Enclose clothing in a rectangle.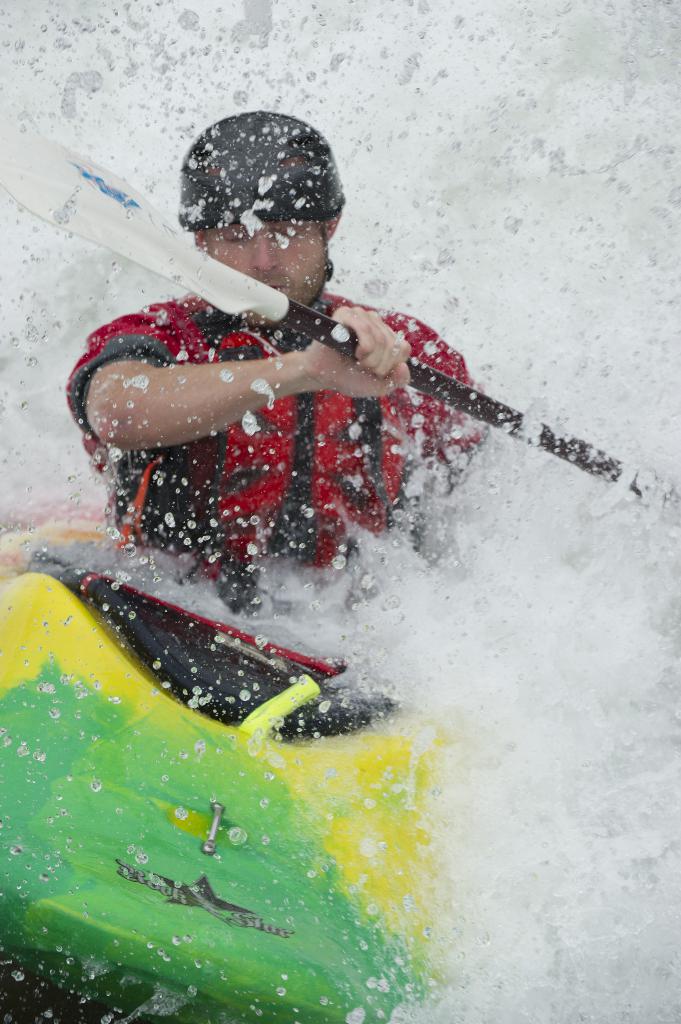
{"left": 52, "top": 291, "right": 497, "bottom": 641}.
